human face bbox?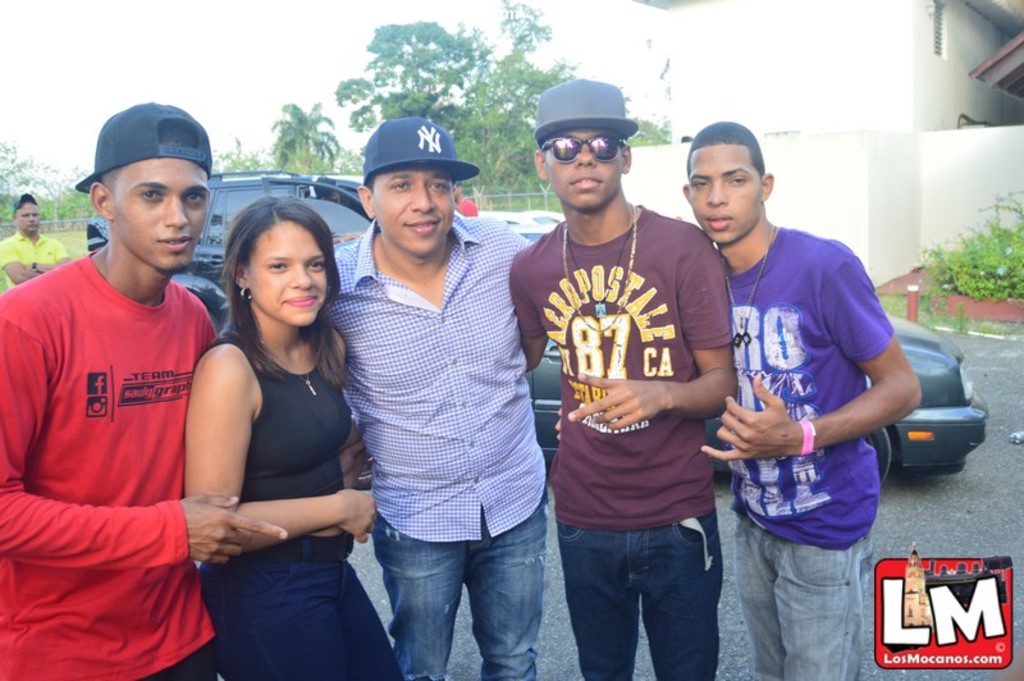
x1=380, y1=166, x2=454, y2=259
